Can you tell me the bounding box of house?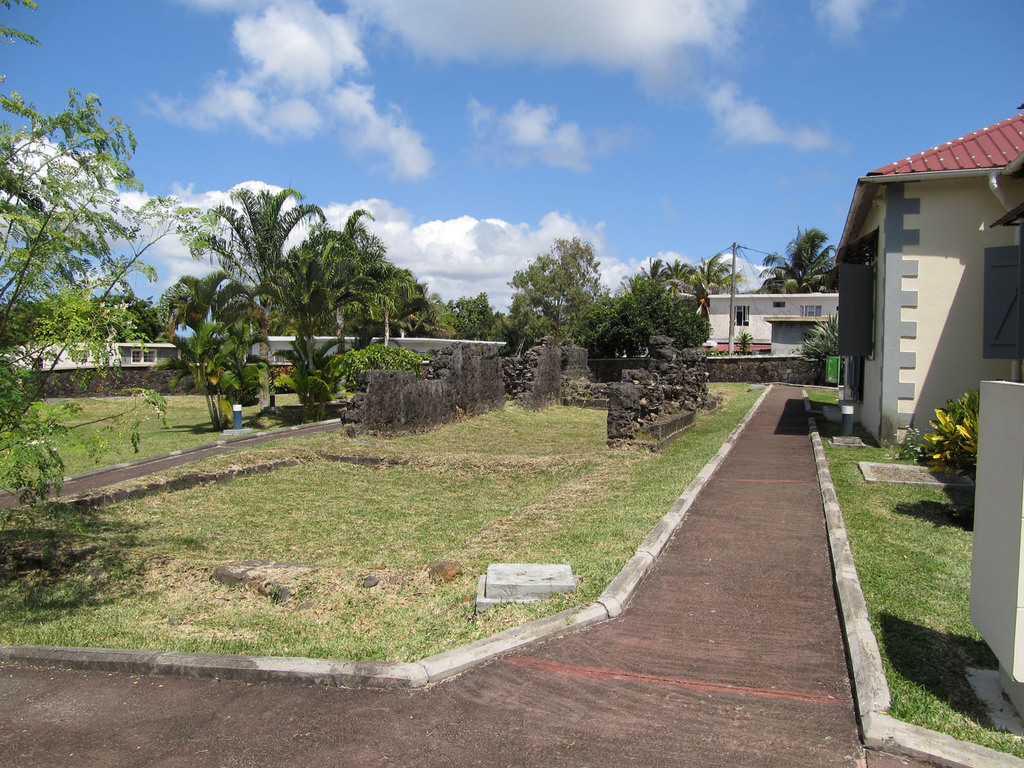
(91, 335, 173, 396).
